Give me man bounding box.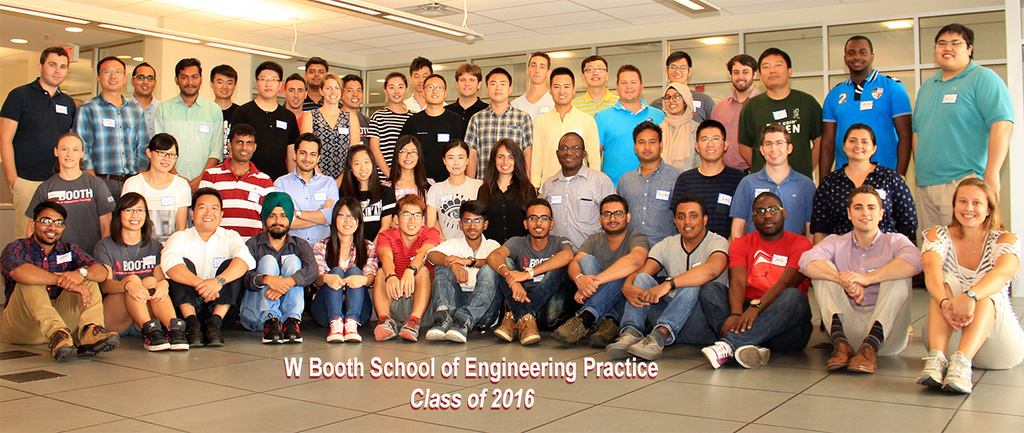
488,202,598,345.
